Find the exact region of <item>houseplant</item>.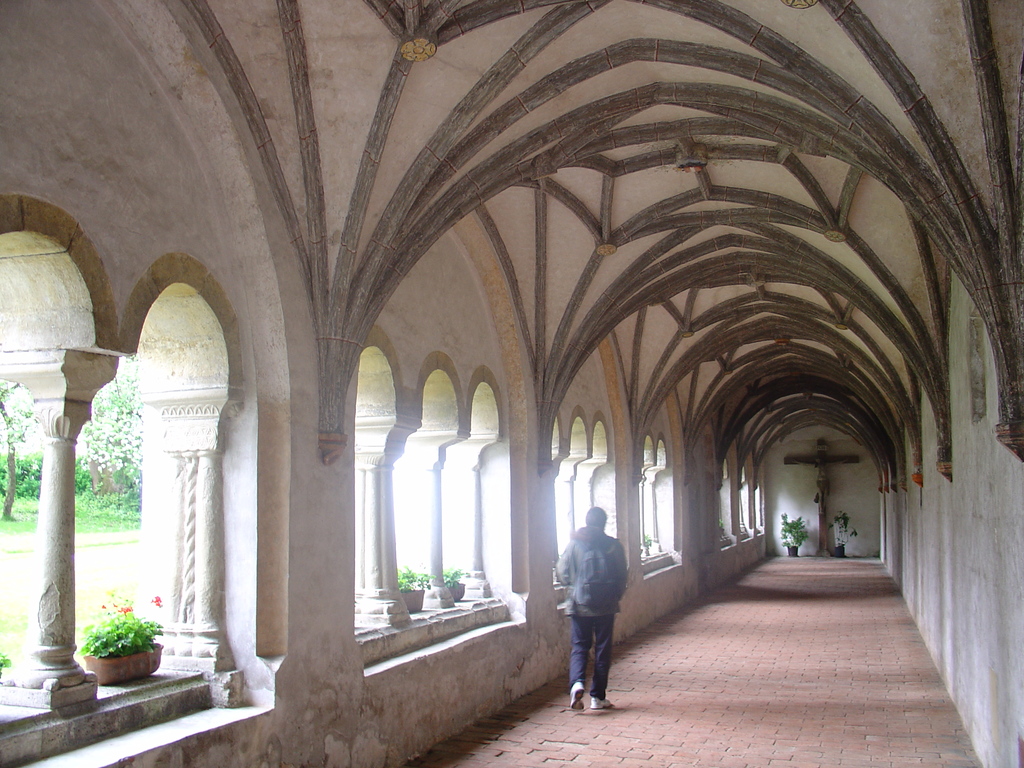
Exact region: BBox(441, 559, 476, 602).
